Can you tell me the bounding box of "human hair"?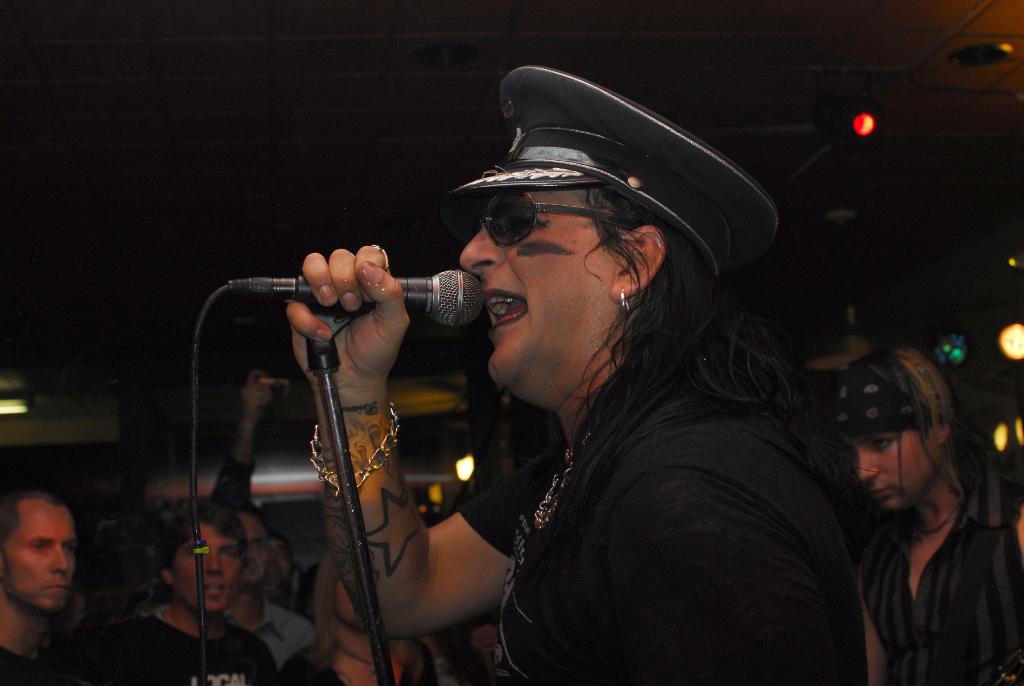
[x1=298, y1=553, x2=428, y2=671].
